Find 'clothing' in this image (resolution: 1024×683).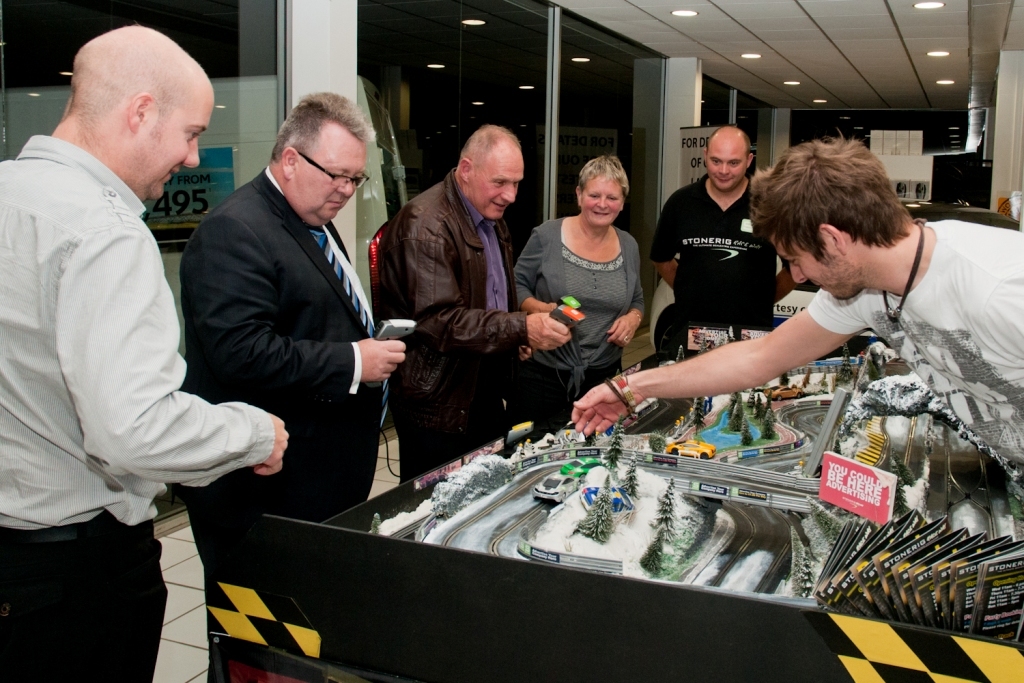
locate(179, 101, 392, 556).
